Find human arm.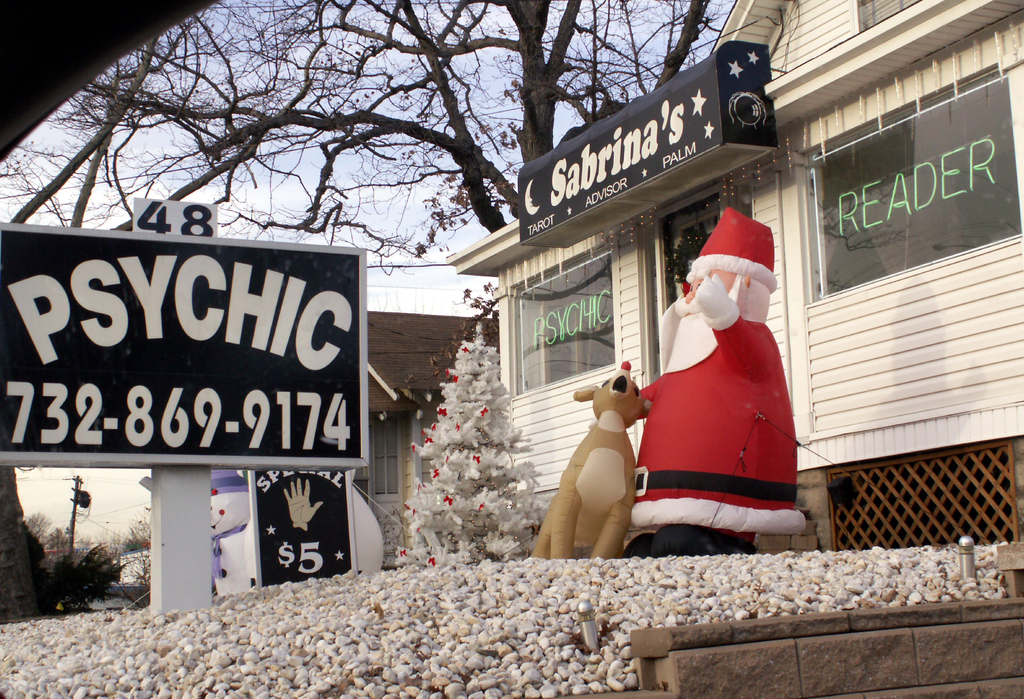
(694,272,770,381).
